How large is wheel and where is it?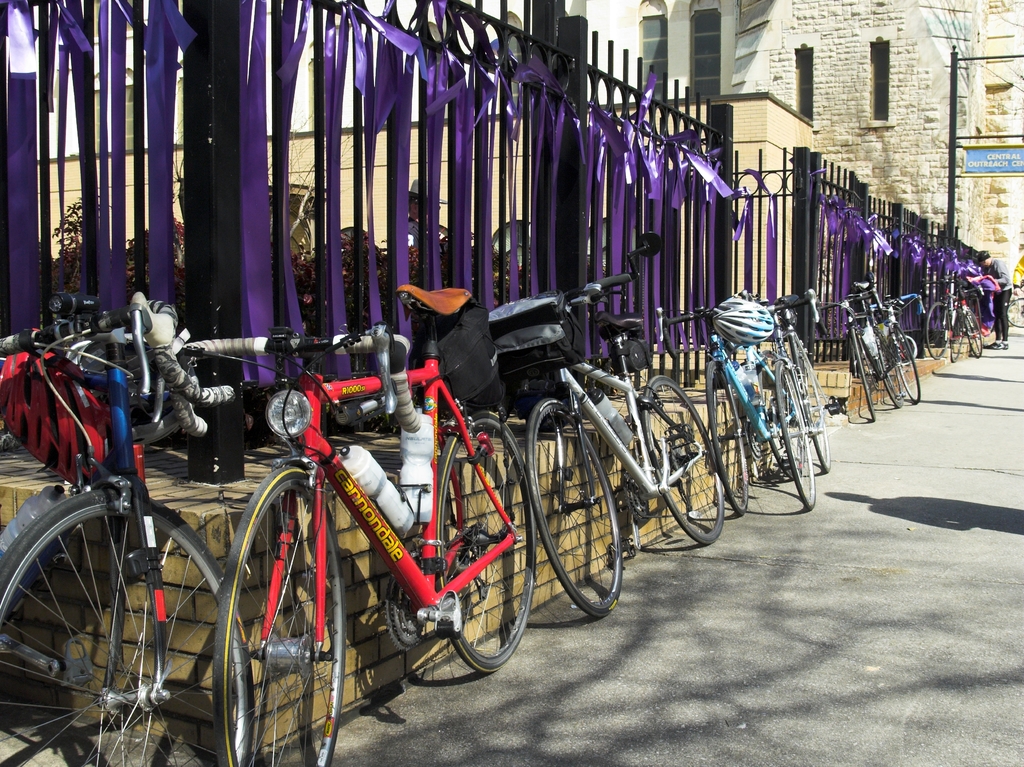
Bounding box: rect(764, 370, 803, 481).
